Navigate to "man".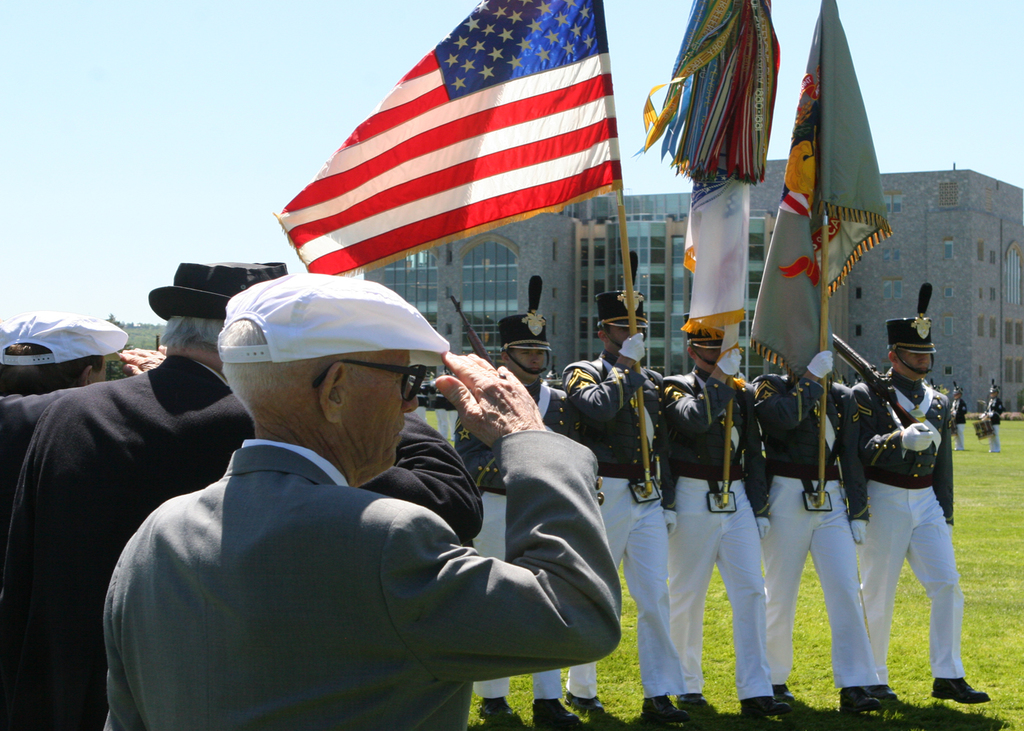
Navigation target: crop(848, 282, 995, 719).
